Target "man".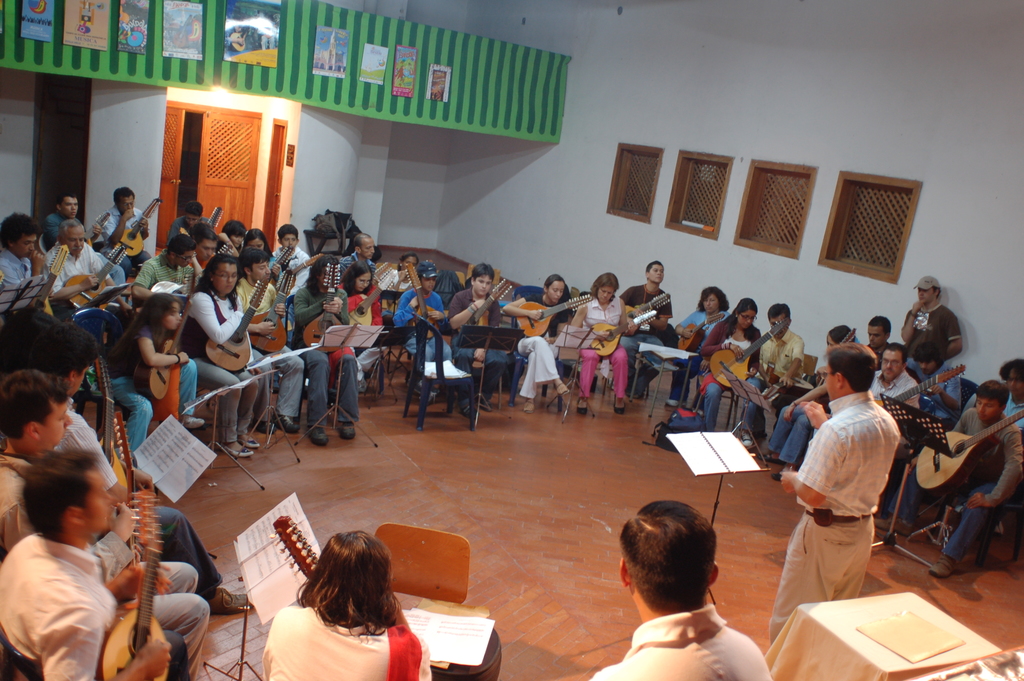
Target region: l=24, t=326, r=249, b=614.
